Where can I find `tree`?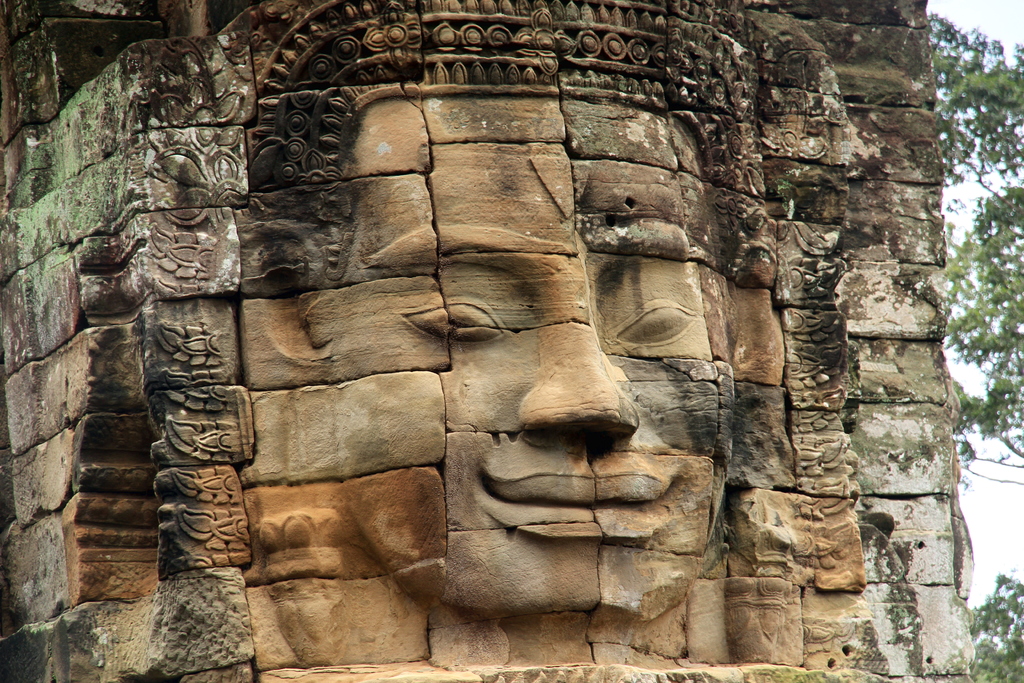
You can find it at {"x1": 929, "y1": 15, "x2": 1023, "y2": 456}.
